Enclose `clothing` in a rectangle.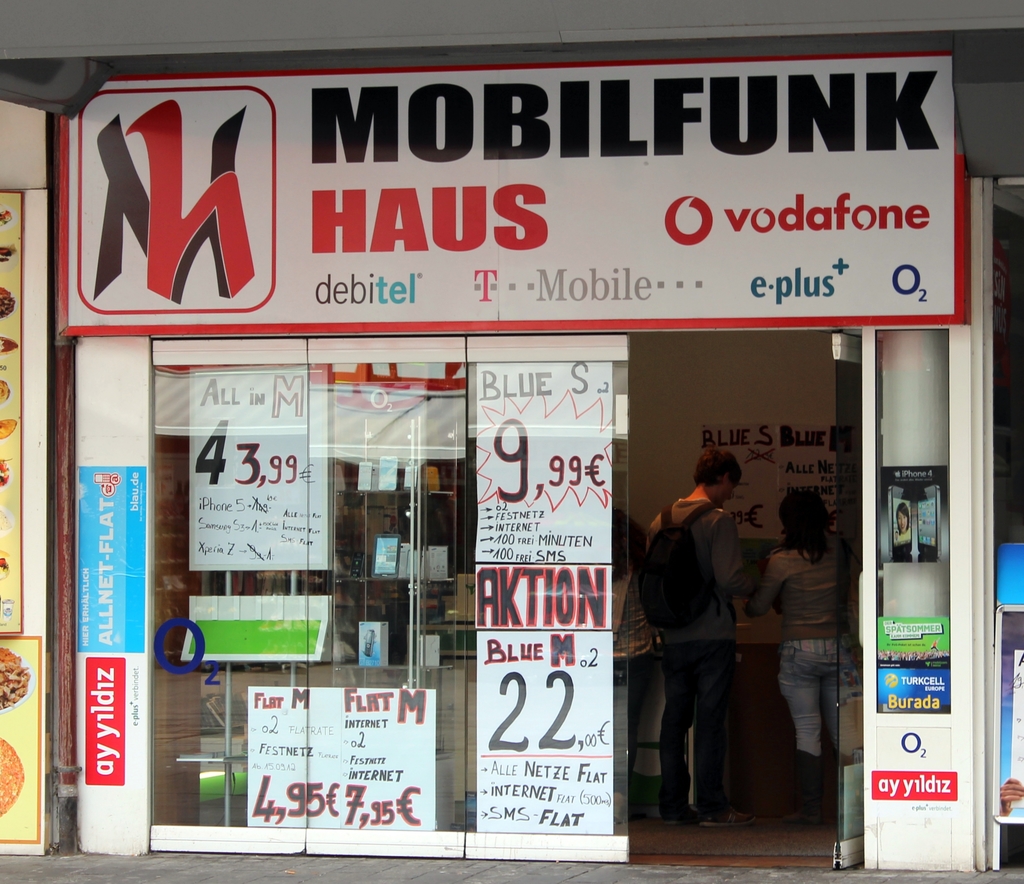
detection(646, 454, 782, 828).
